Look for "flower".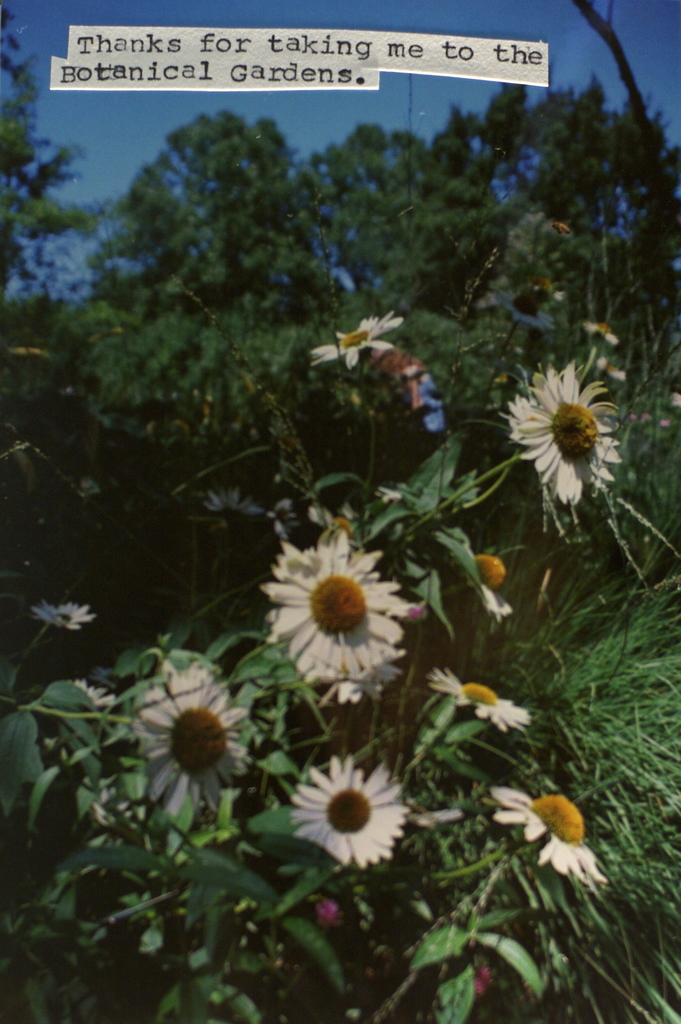
Found: (x1=30, y1=592, x2=93, y2=636).
